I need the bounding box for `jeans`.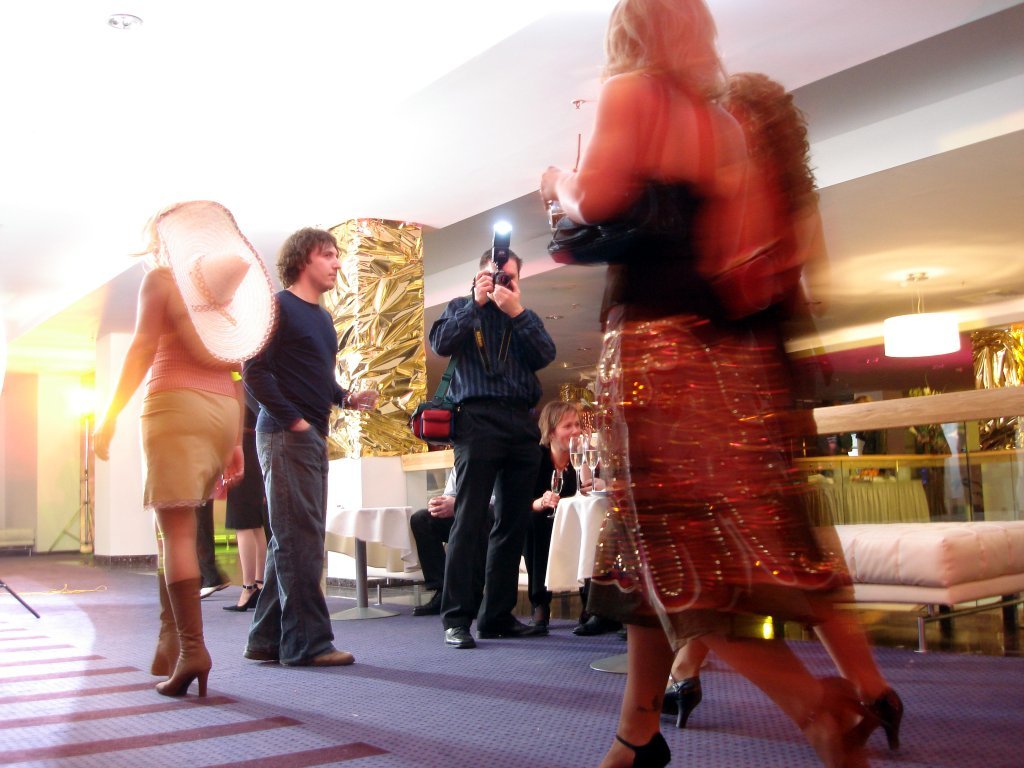
Here it is: bbox=[436, 407, 537, 628].
